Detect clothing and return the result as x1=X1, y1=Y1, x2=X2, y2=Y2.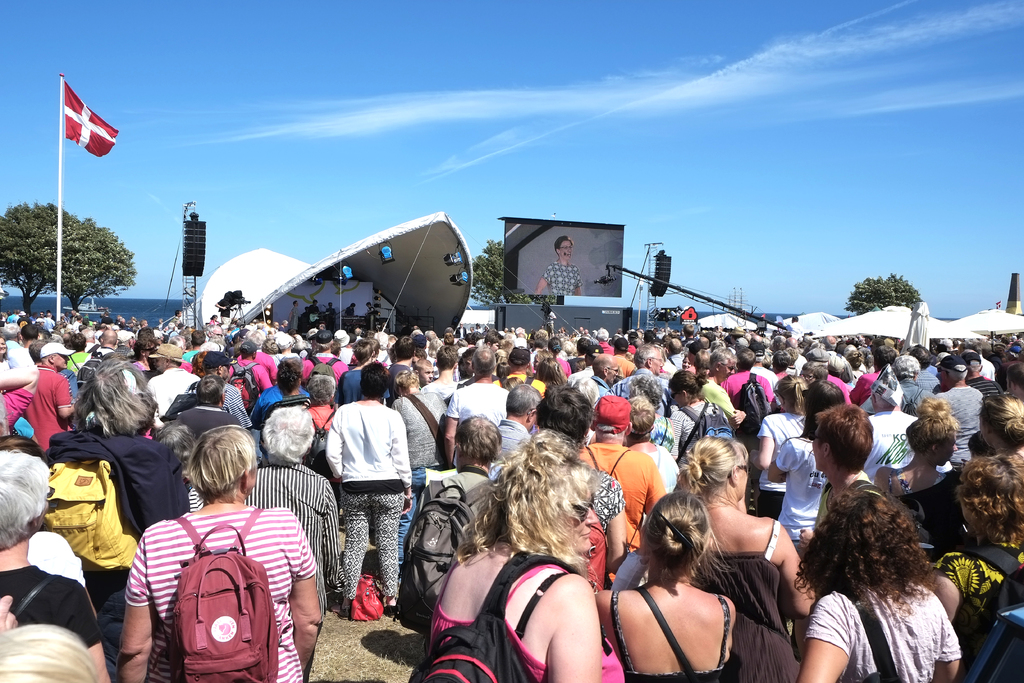
x1=130, y1=353, x2=152, y2=377.
